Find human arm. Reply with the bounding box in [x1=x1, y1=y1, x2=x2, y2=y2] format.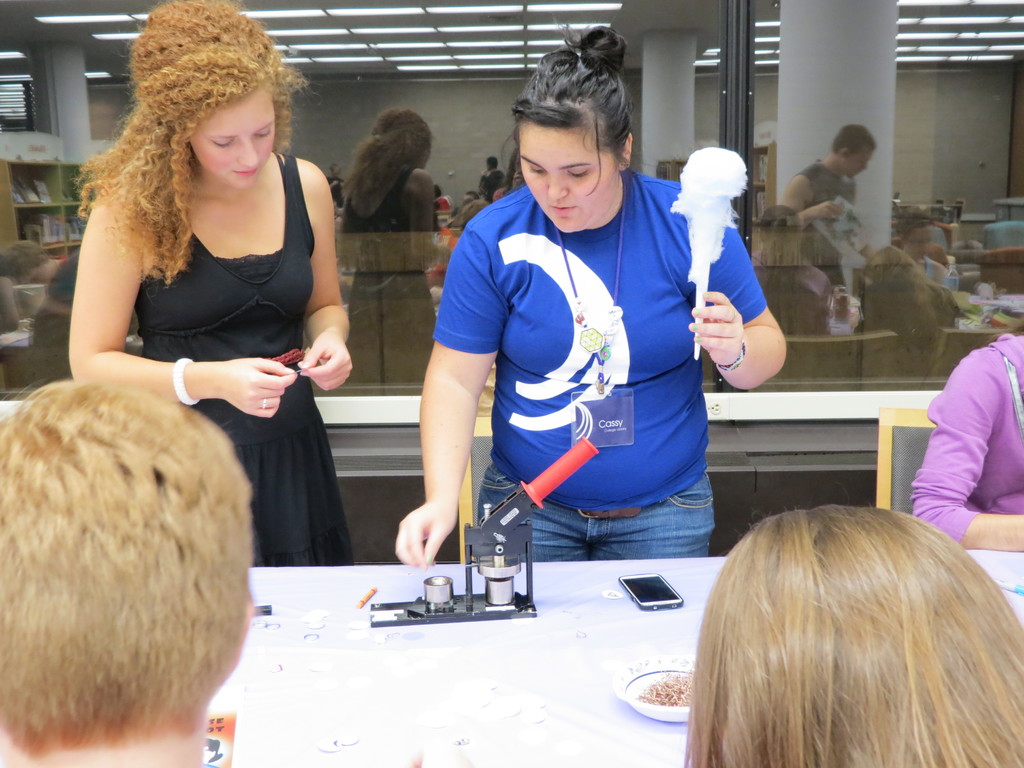
[x1=297, y1=154, x2=355, y2=397].
